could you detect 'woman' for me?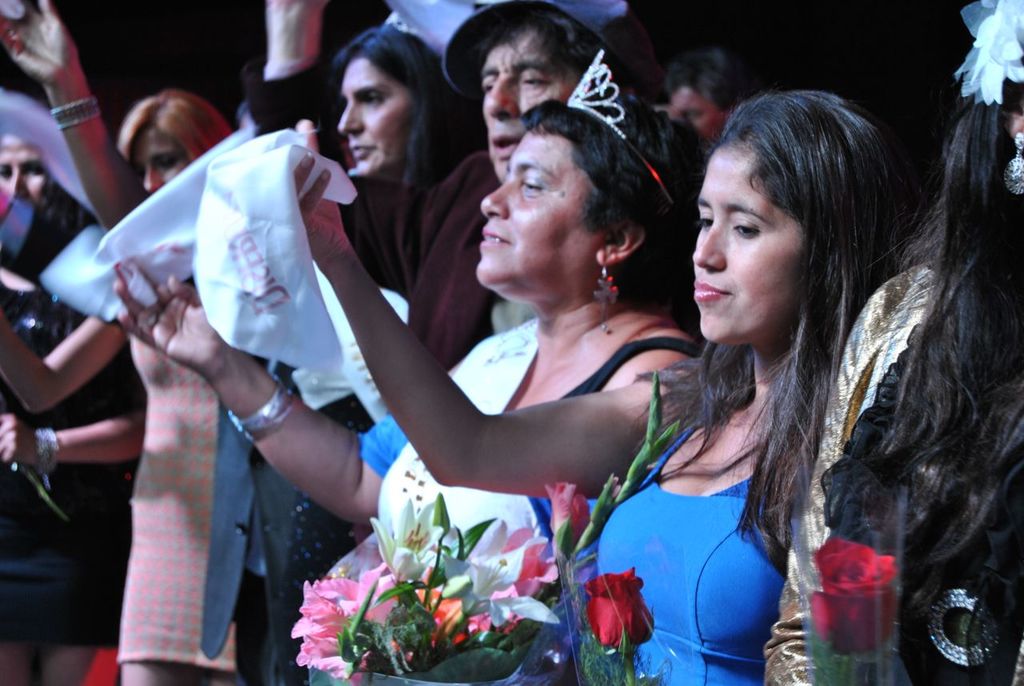
Detection result: crop(563, 78, 905, 685).
